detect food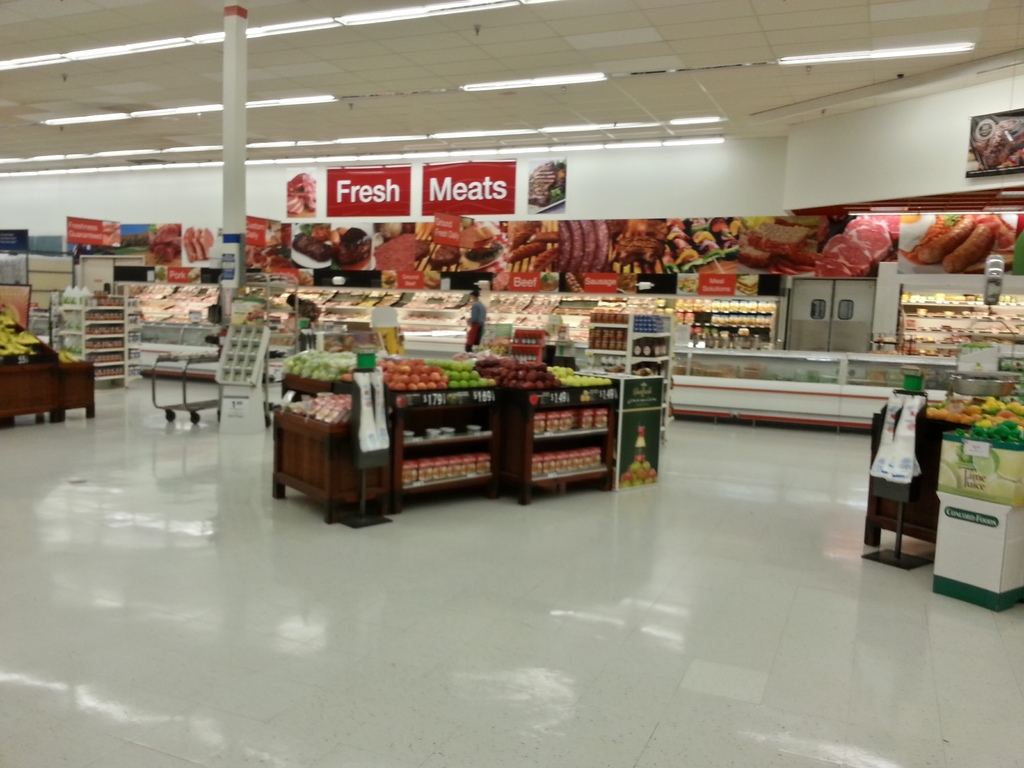
527 230 559 241
